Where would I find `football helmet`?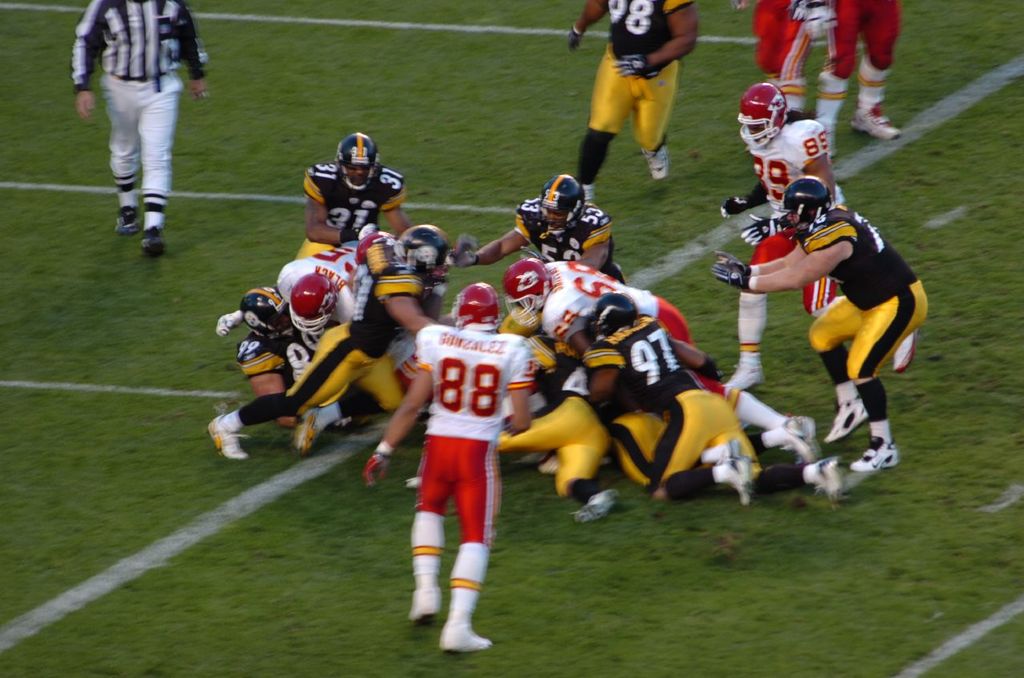
At pyautogui.locateOnScreen(289, 271, 339, 328).
